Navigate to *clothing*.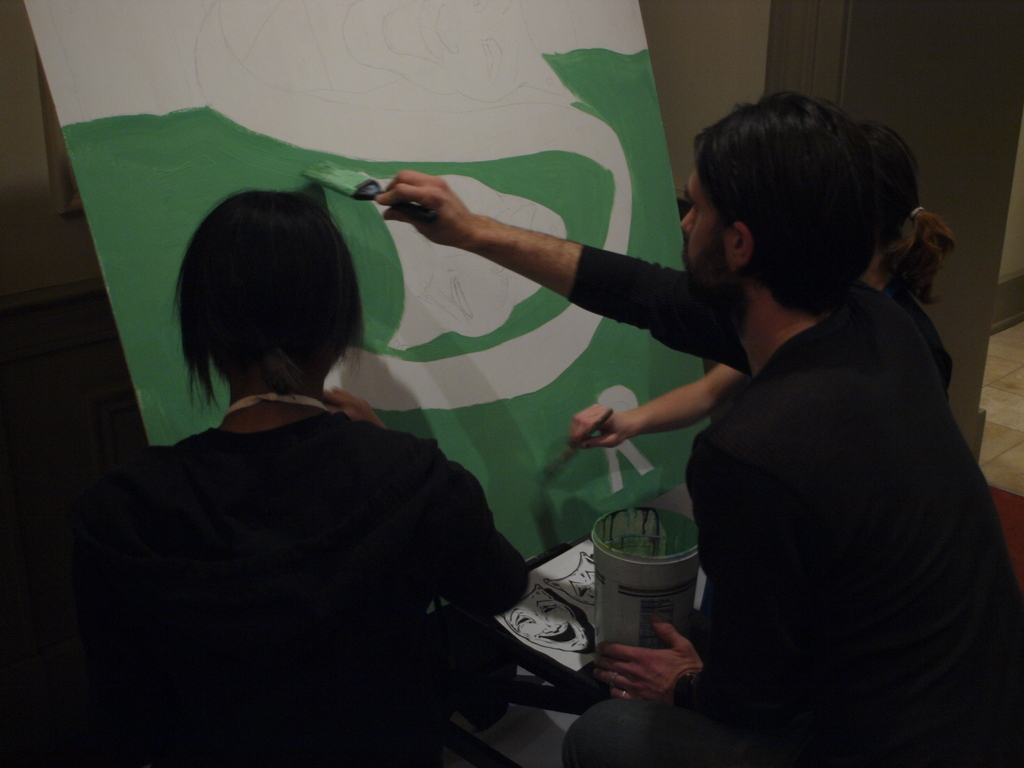
Navigation target: [605,182,995,740].
